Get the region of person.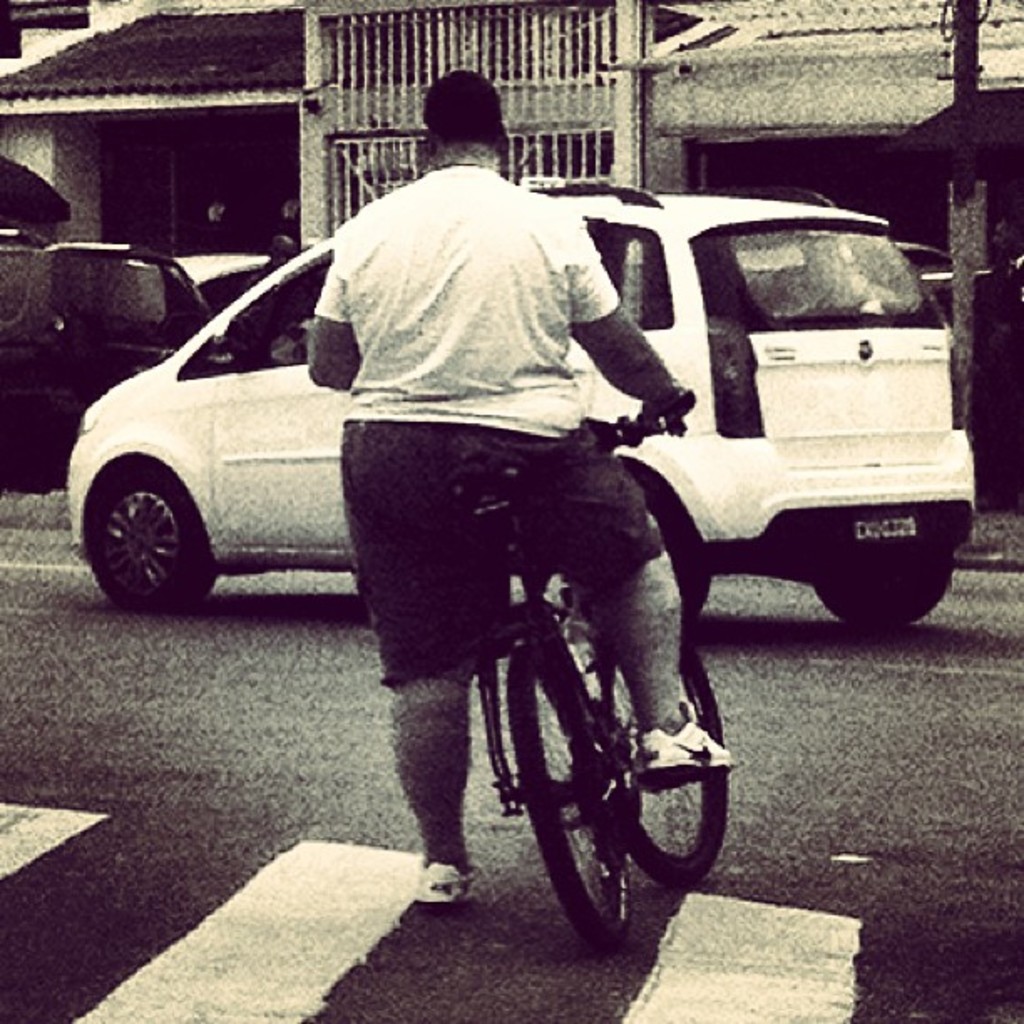
311/67/738/902.
